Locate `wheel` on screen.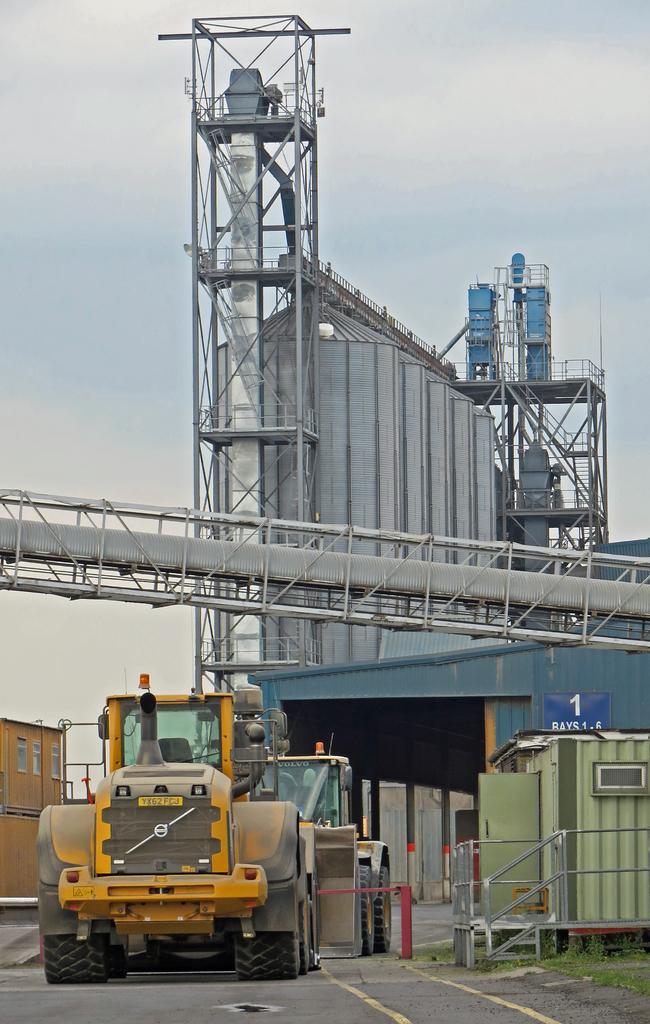
On screen at (357, 863, 374, 956).
